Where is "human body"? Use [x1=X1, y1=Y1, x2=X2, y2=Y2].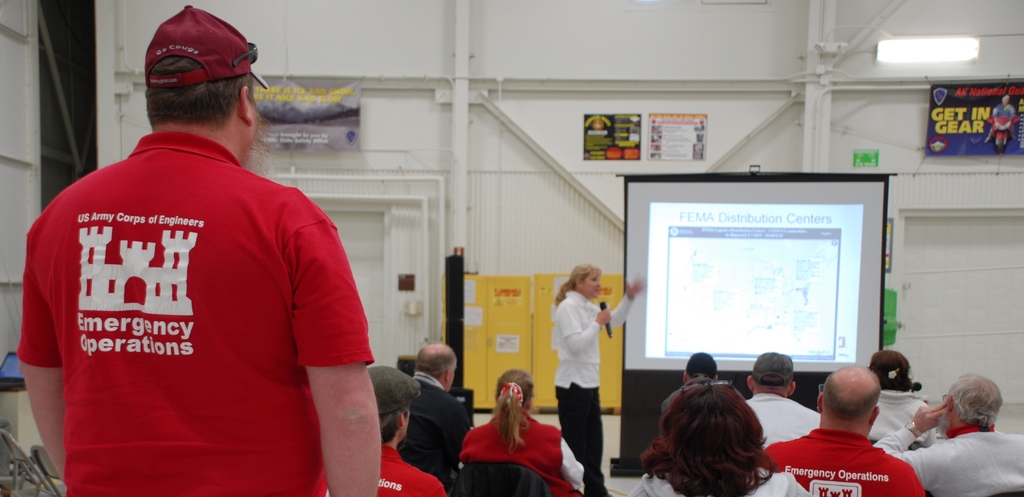
[x1=317, y1=366, x2=444, y2=496].
